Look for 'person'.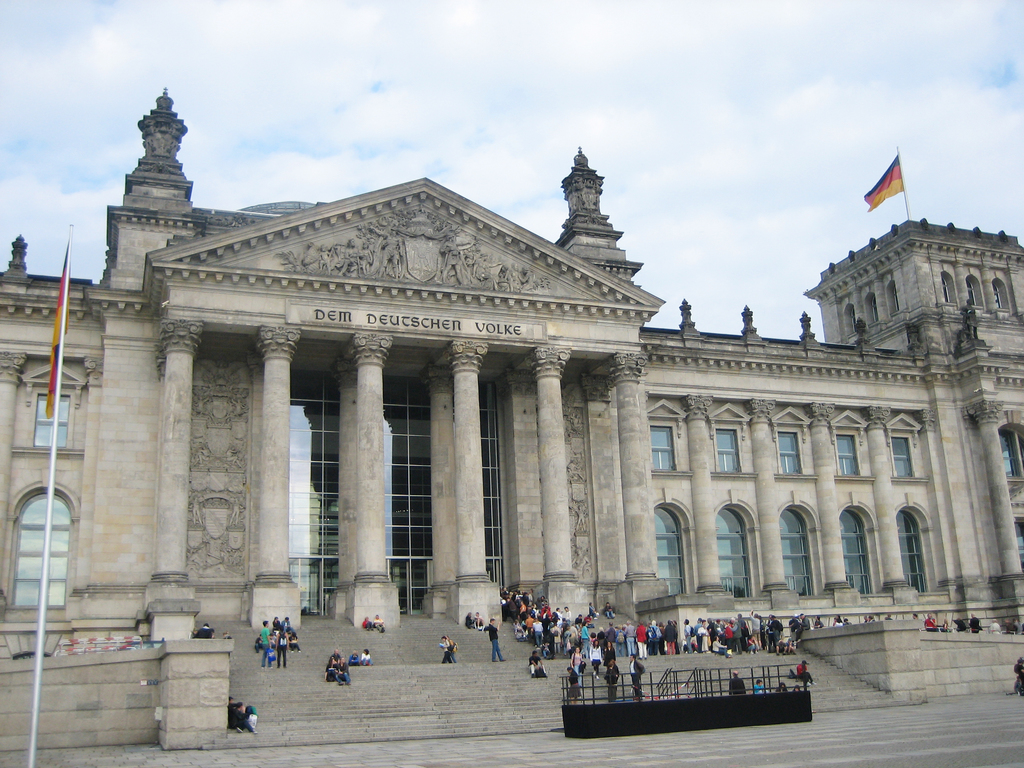
Found: bbox(627, 648, 647, 701).
